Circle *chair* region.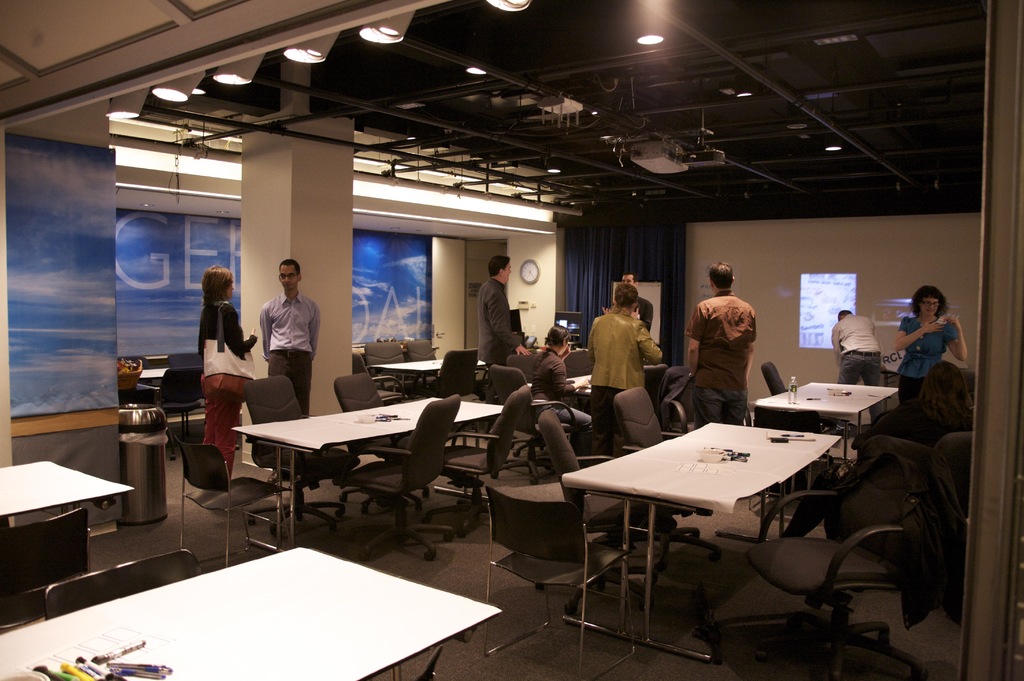
Region: locate(366, 337, 409, 377).
